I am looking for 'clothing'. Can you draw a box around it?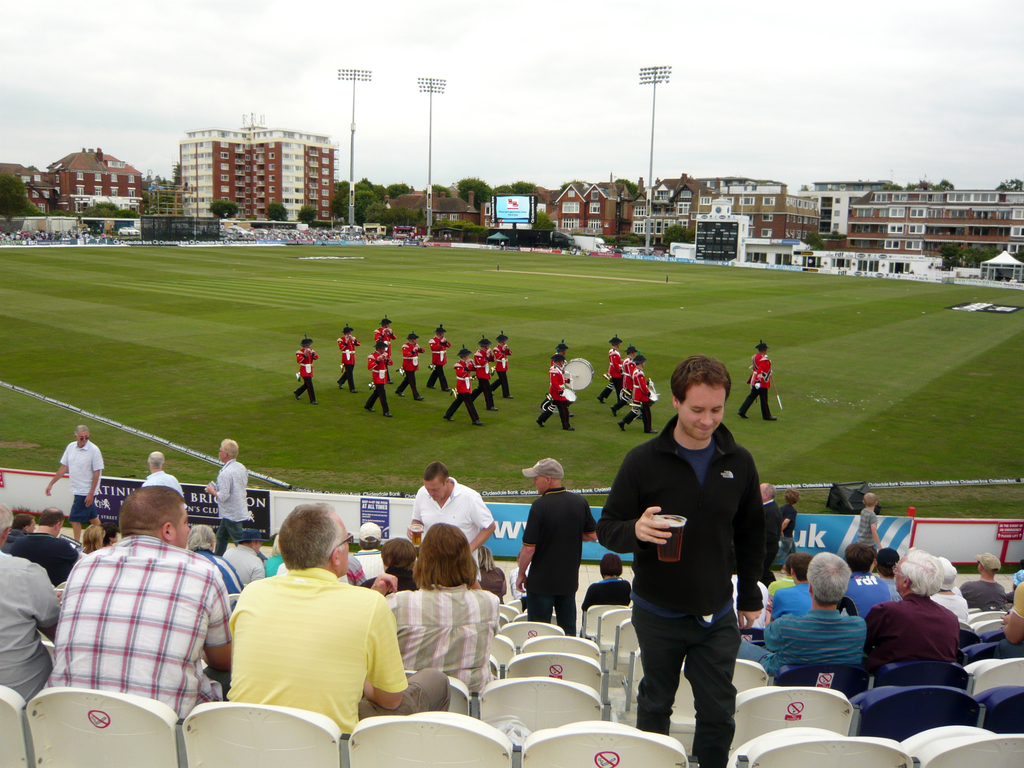
Sure, the bounding box is 0 556 53 704.
